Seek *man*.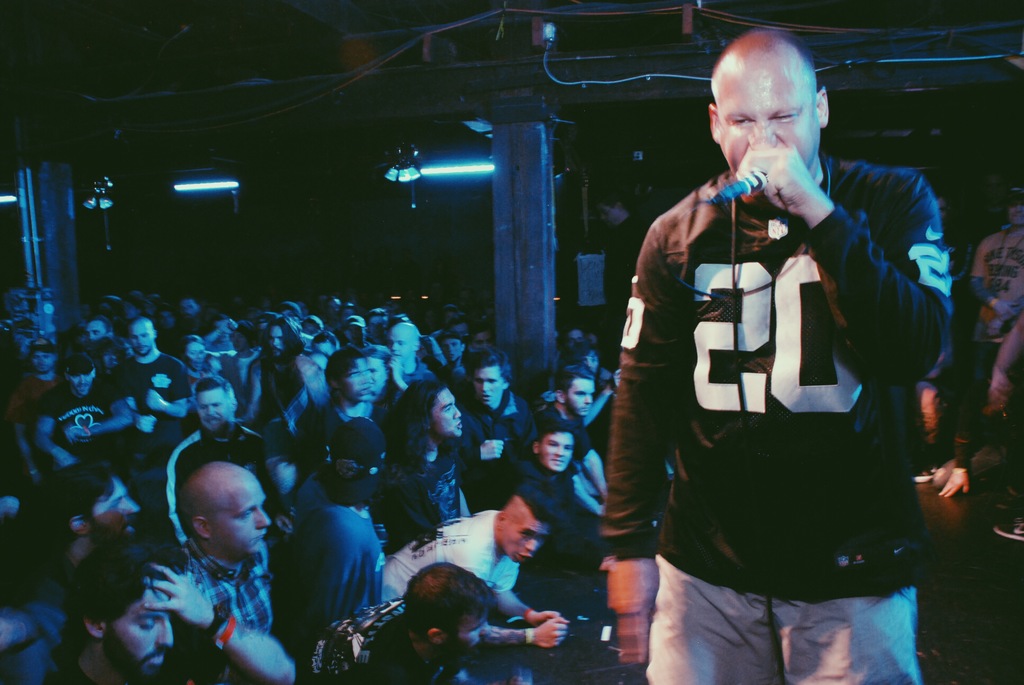
595:56:960:677.
